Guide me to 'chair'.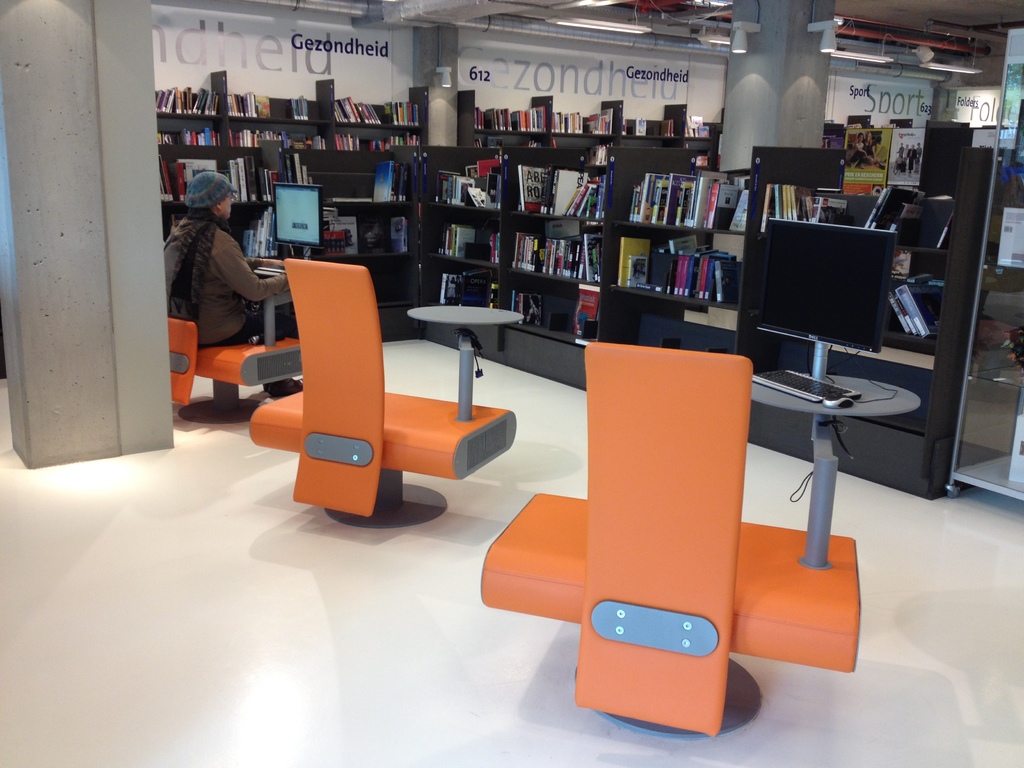
Guidance: box=[259, 248, 502, 541].
